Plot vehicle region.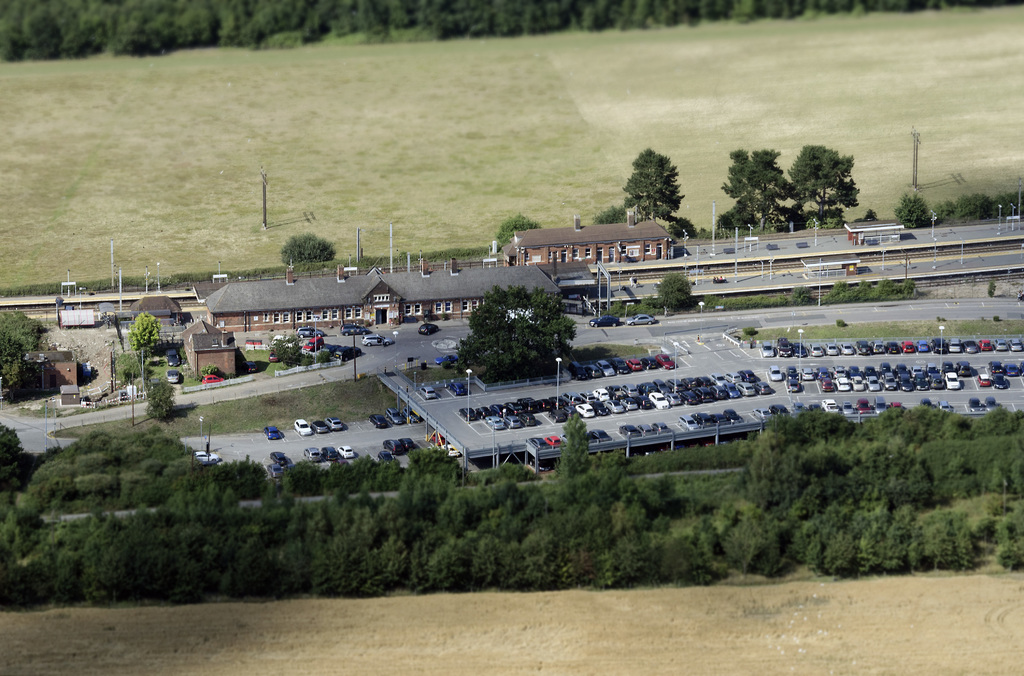
Plotted at locate(378, 450, 394, 465).
